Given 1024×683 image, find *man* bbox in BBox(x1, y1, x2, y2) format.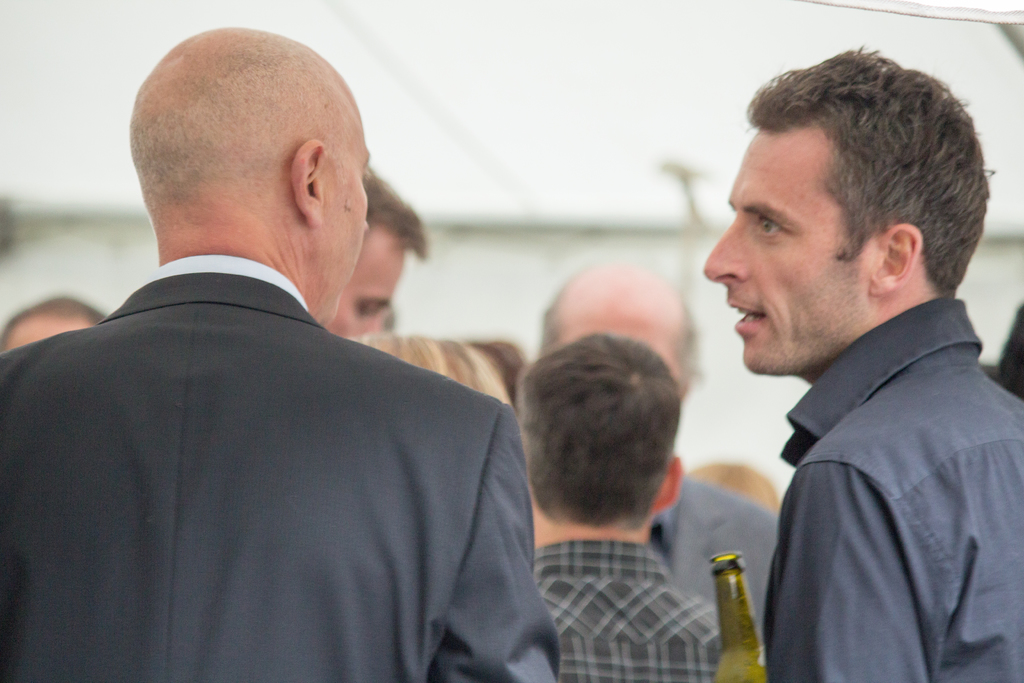
BBox(0, 24, 561, 682).
